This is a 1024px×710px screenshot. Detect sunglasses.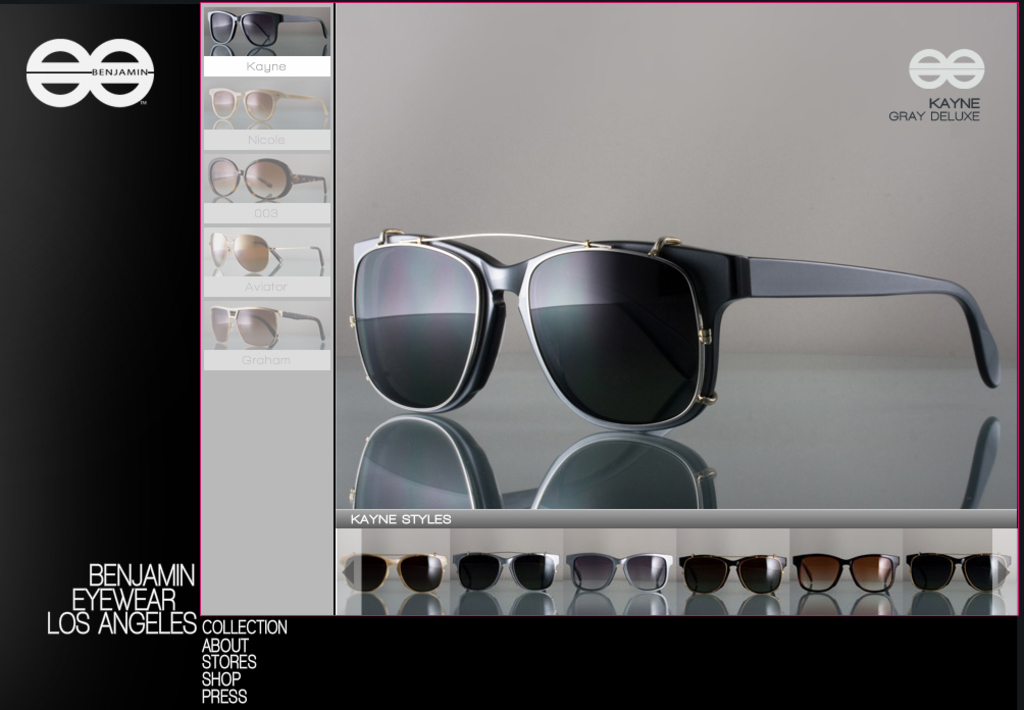
select_region(904, 552, 1011, 594).
